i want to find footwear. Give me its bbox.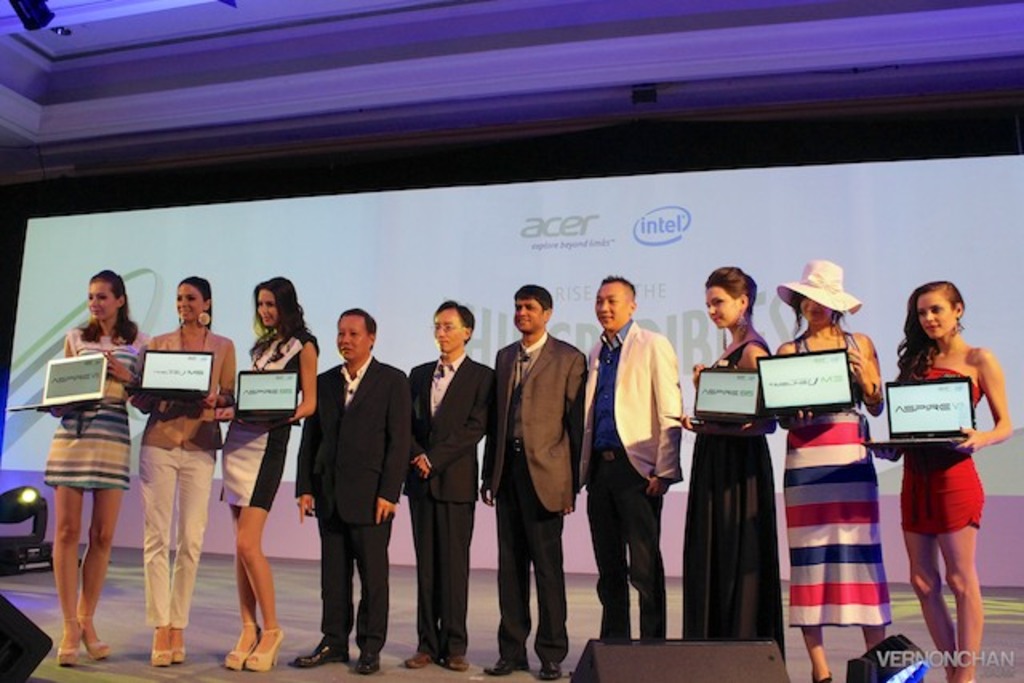
(403,646,424,669).
